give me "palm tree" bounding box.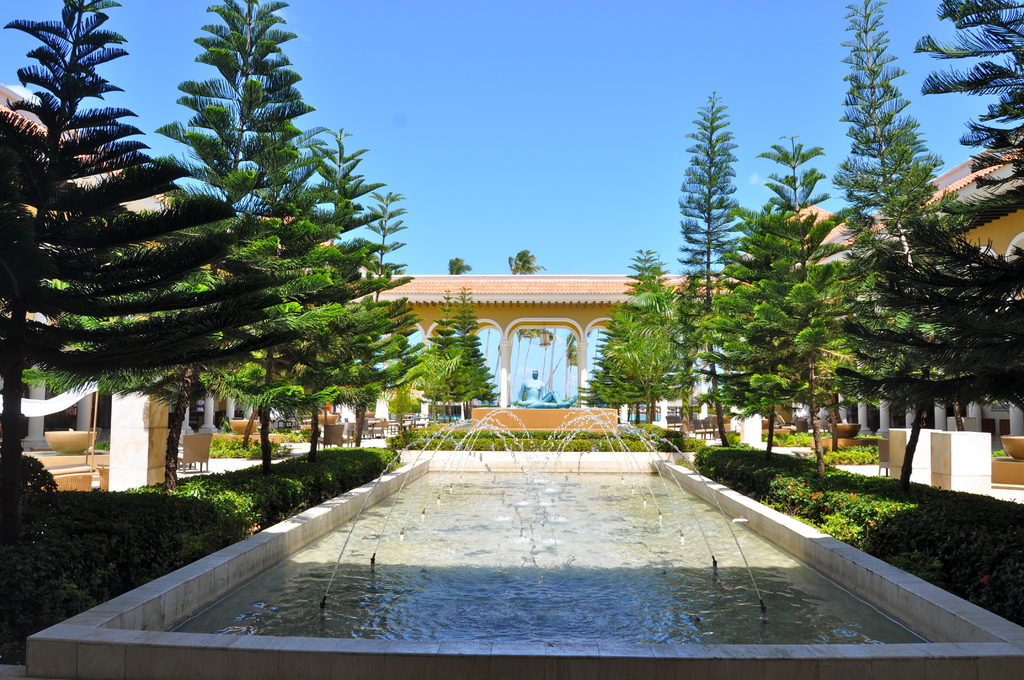
x1=831 y1=10 x2=1007 y2=467.
